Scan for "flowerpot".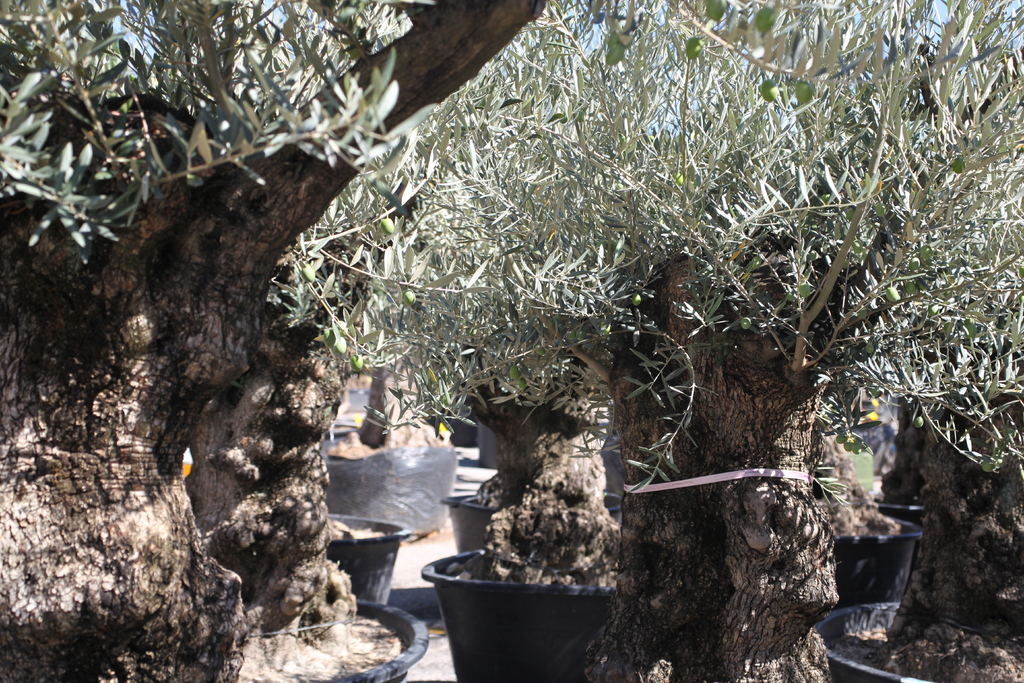
Scan result: x1=831, y1=508, x2=917, y2=603.
